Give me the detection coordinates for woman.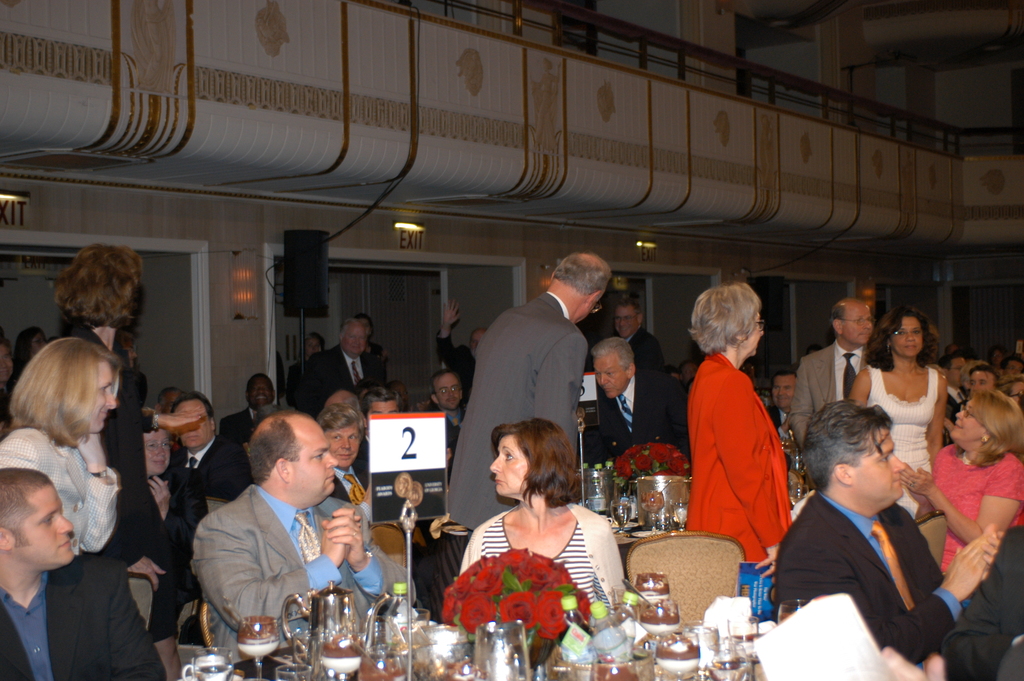
select_region(143, 411, 207, 680).
